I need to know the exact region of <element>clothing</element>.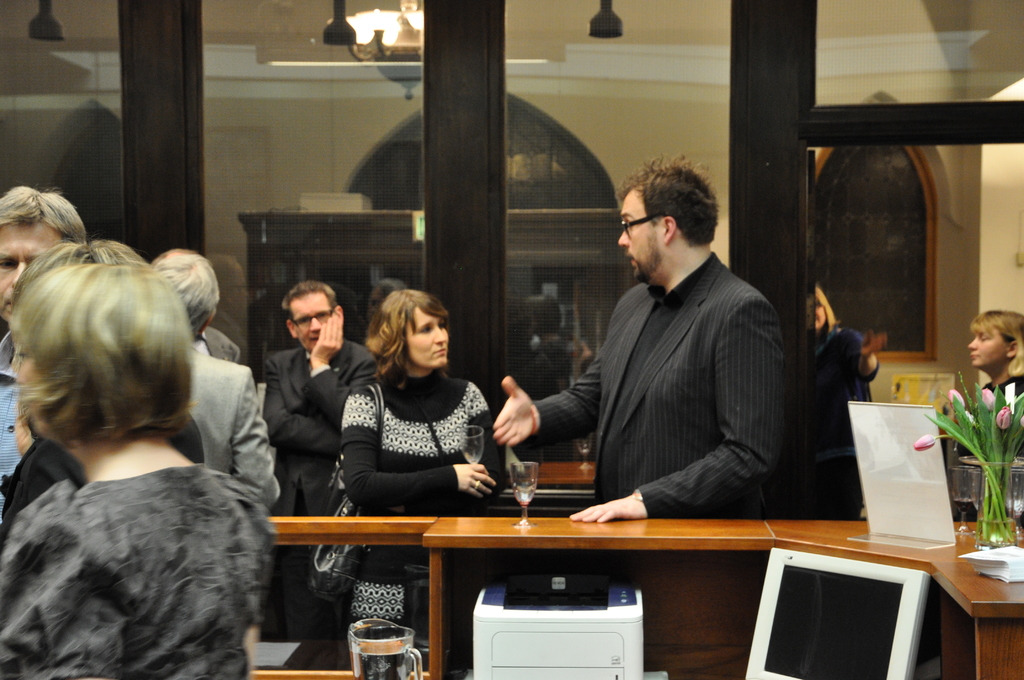
Region: Rect(0, 445, 48, 526).
